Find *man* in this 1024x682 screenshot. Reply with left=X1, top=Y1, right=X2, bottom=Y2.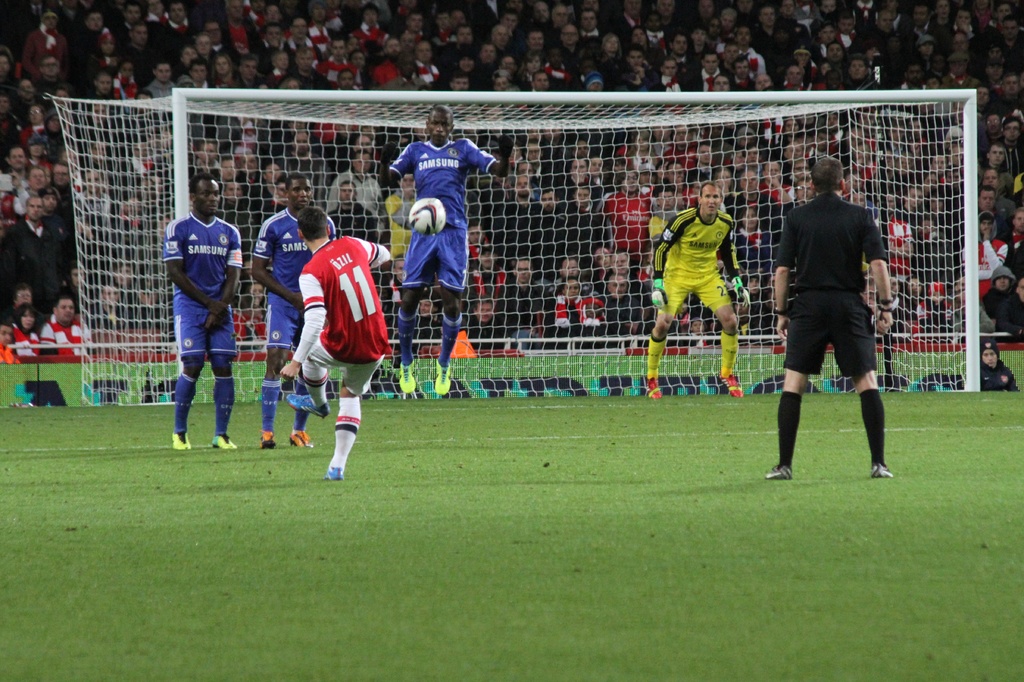
left=160, top=174, right=239, bottom=450.
